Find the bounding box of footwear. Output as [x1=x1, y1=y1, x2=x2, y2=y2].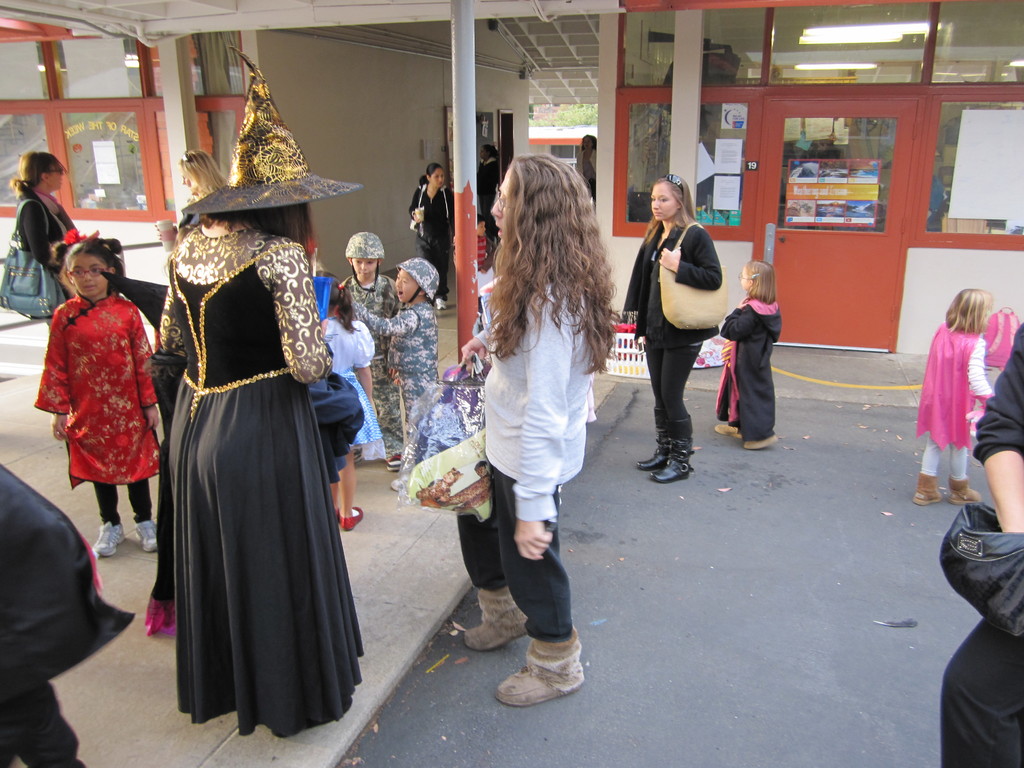
[x1=390, y1=451, x2=406, y2=468].
